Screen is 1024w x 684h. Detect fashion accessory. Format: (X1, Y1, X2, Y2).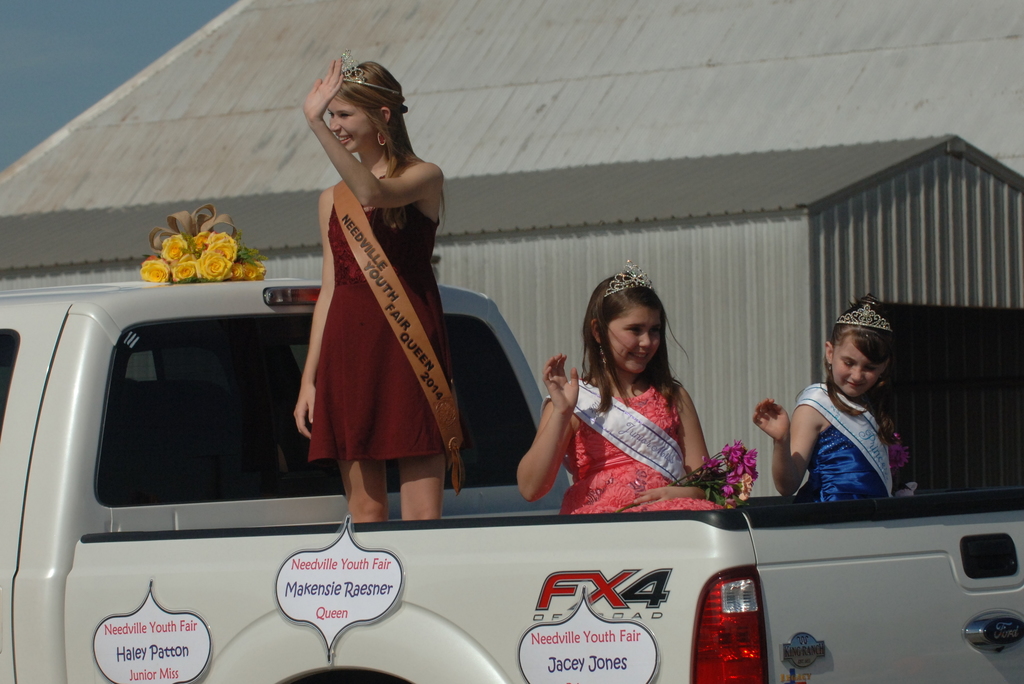
(377, 128, 393, 142).
